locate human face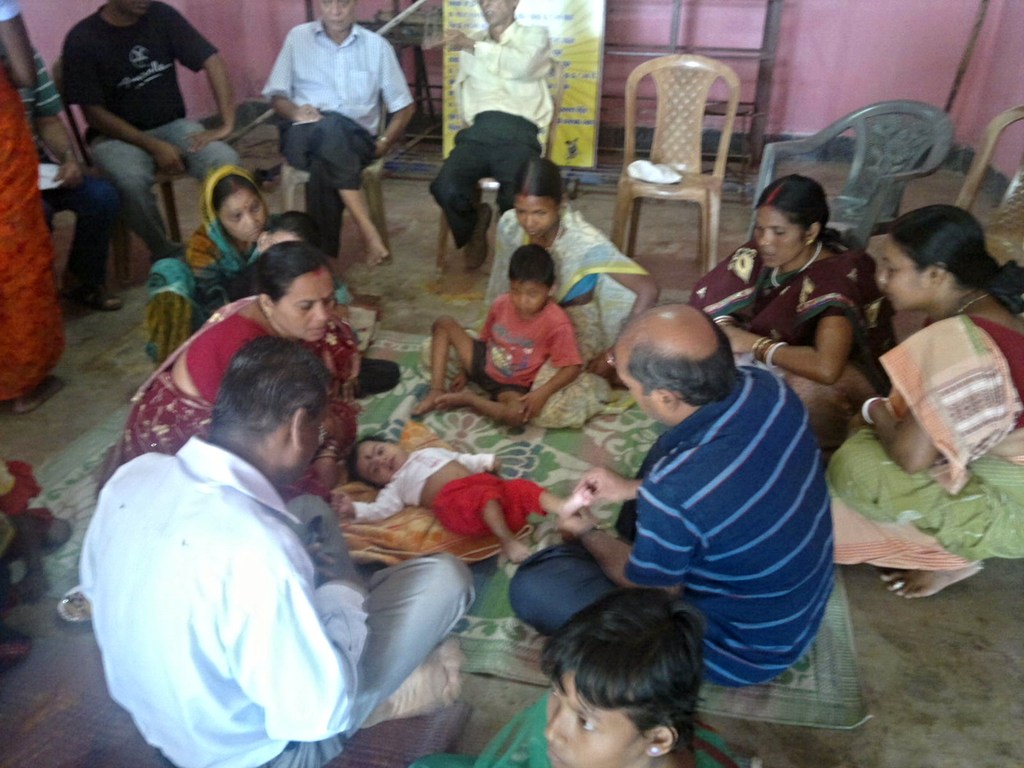
<region>355, 433, 410, 491</region>
